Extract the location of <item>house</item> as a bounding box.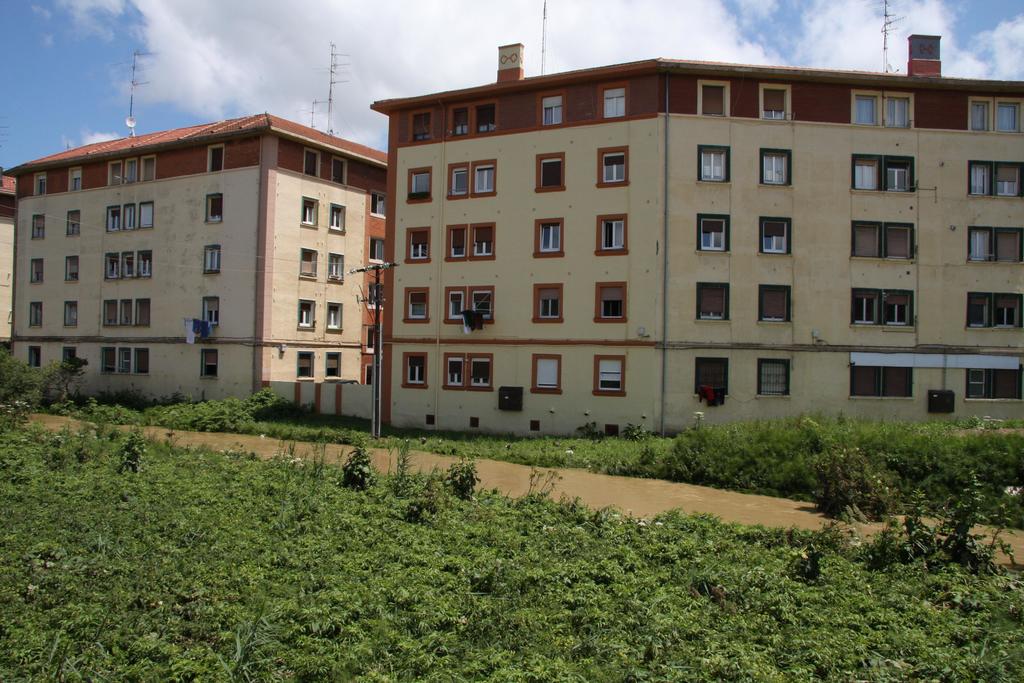
locate(3, 110, 391, 409).
